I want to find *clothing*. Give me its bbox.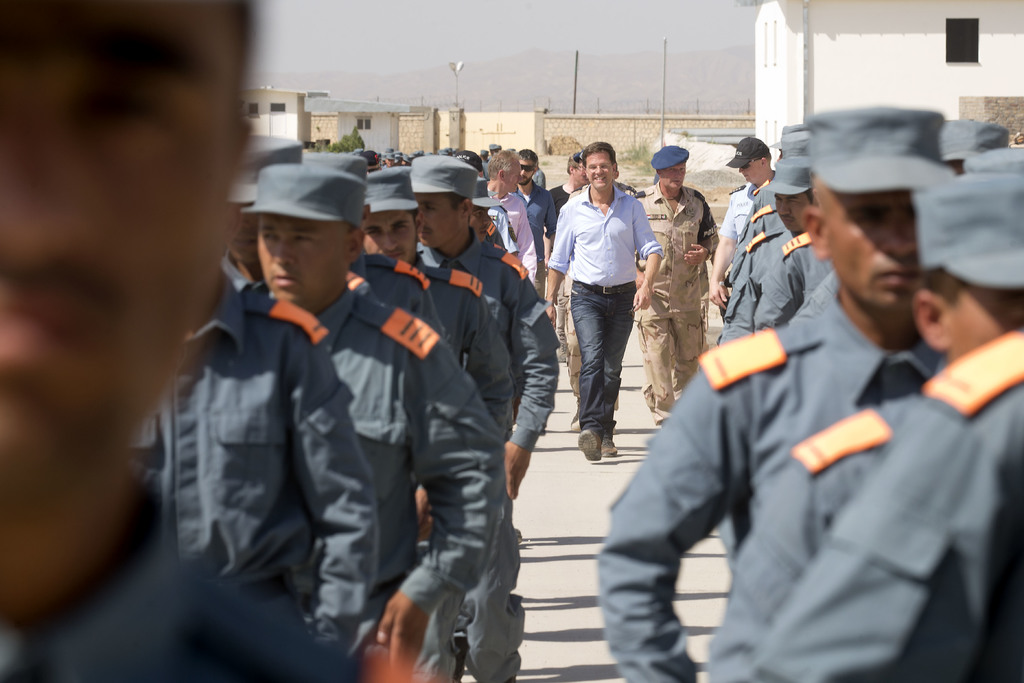
719, 132, 785, 240.
